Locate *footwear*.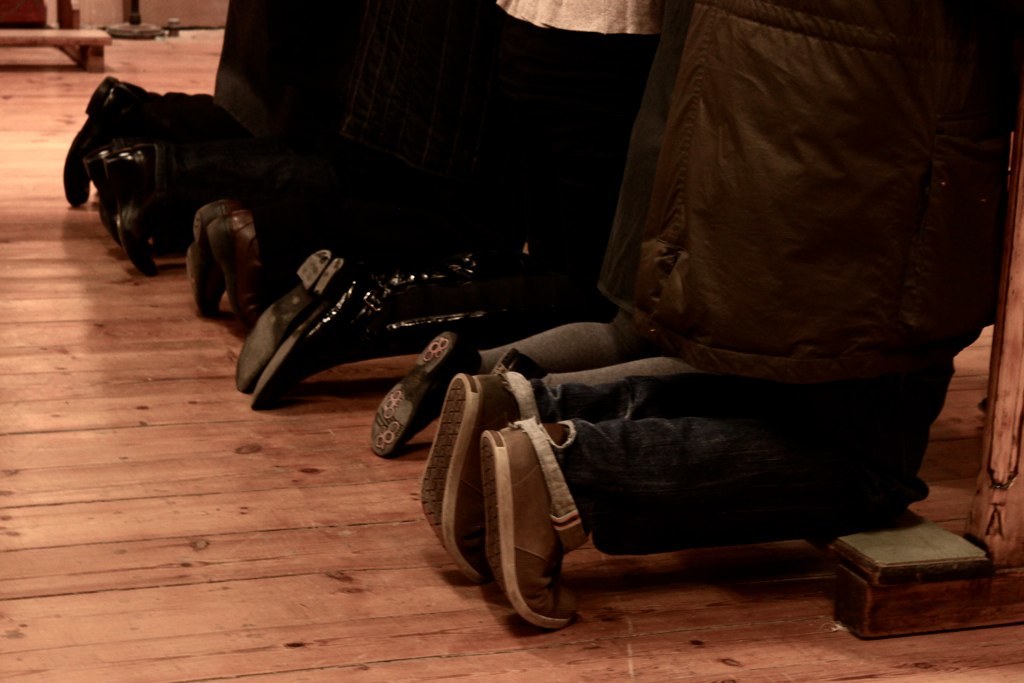
Bounding box: box(61, 72, 148, 211).
